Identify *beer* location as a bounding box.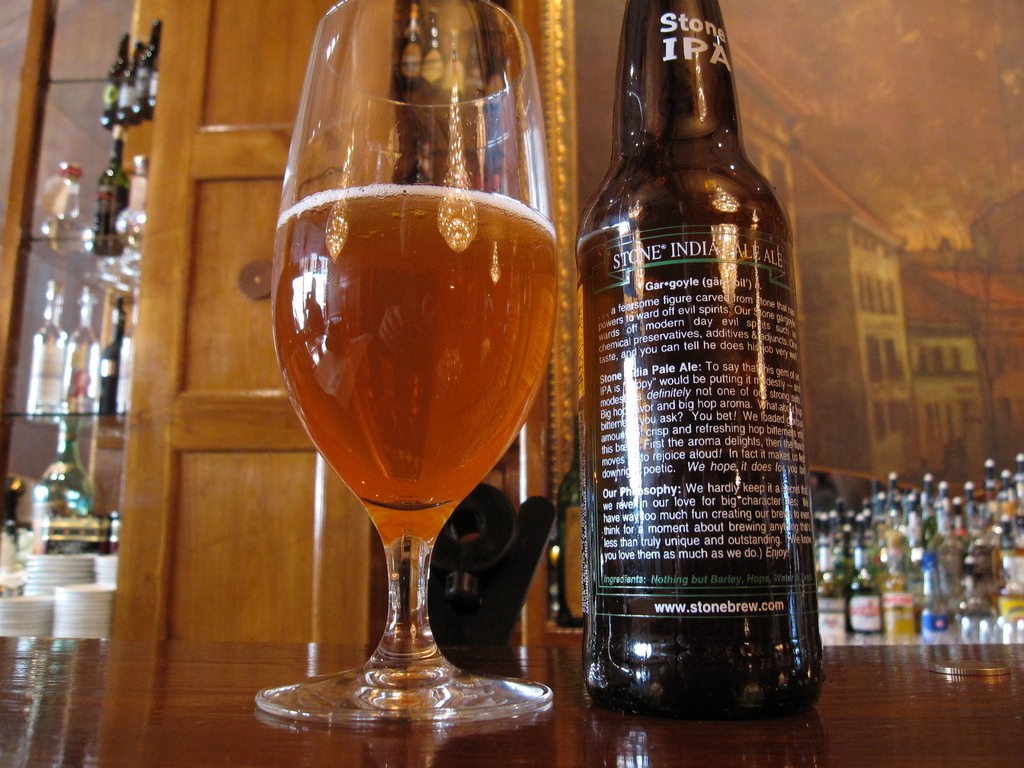
<region>565, 0, 836, 728</region>.
